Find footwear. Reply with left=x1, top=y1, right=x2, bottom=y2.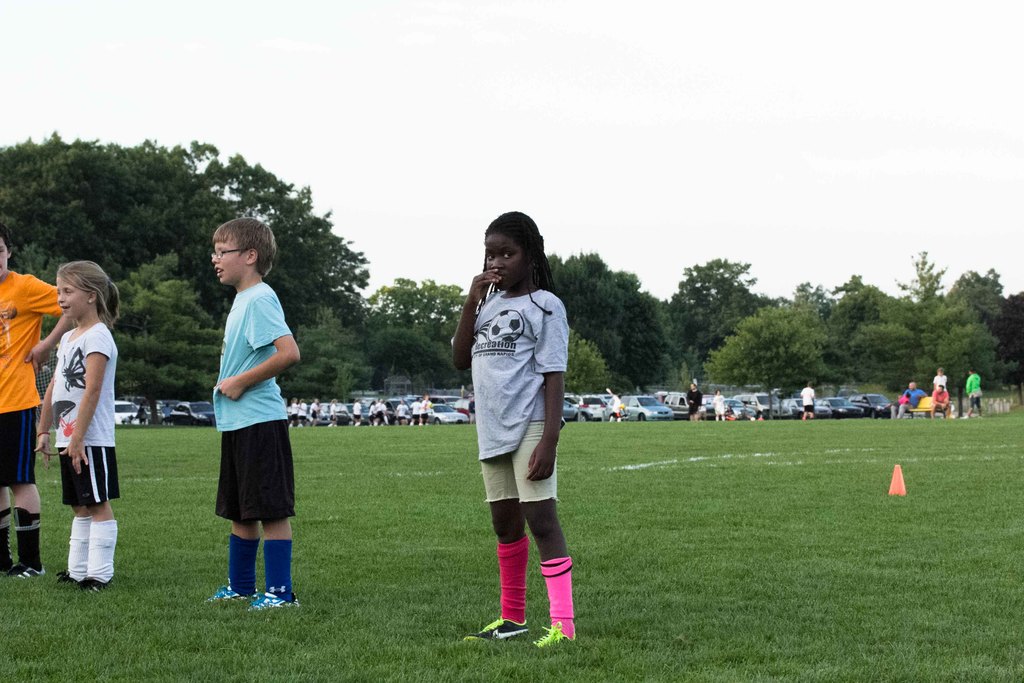
left=461, top=613, right=528, bottom=643.
